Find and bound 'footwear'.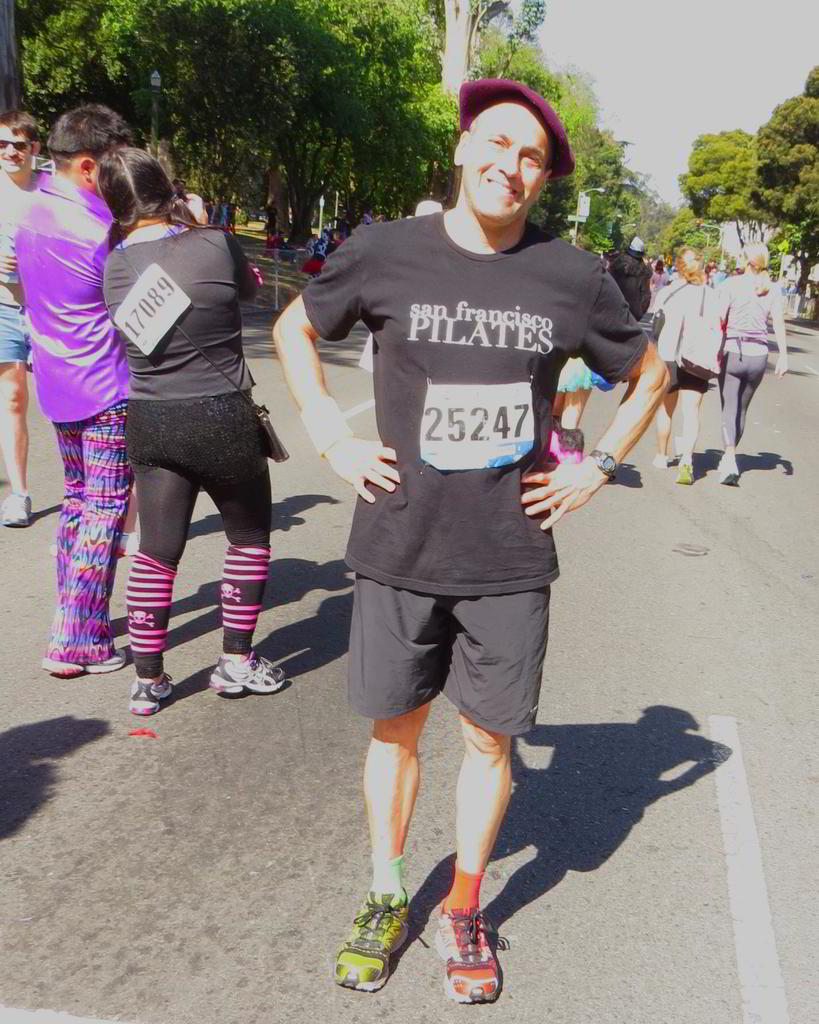
Bound: {"left": 129, "top": 676, "right": 176, "bottom": 712}.
